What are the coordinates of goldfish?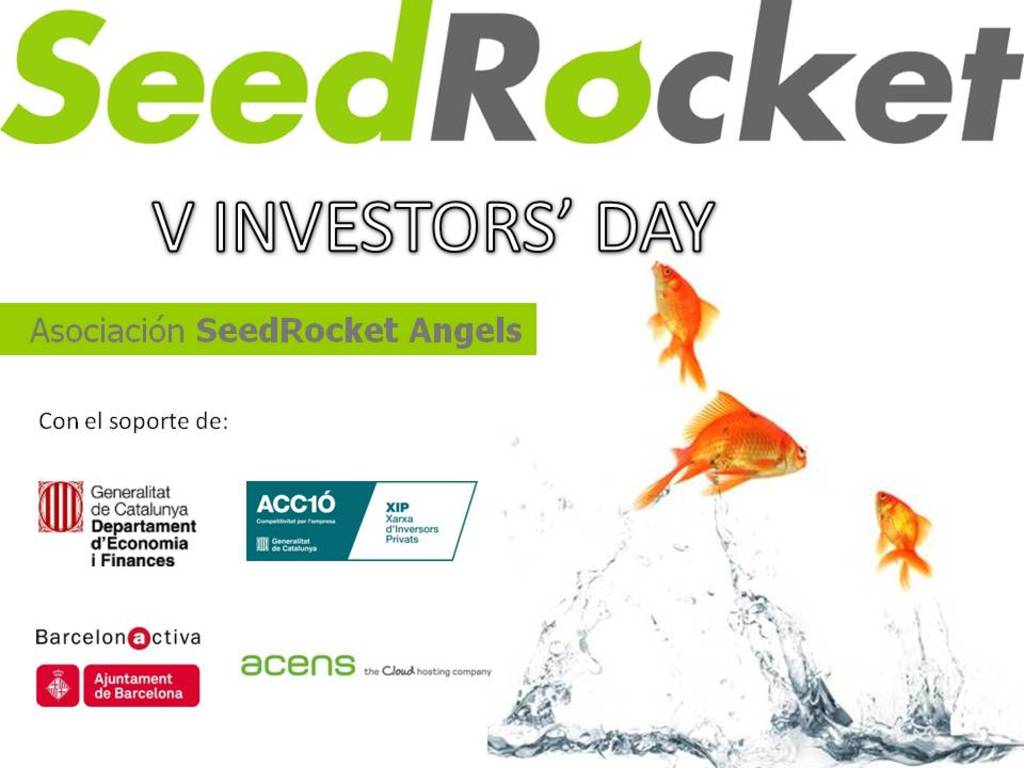
[left=876, top=486, right=937, bottom=591].
